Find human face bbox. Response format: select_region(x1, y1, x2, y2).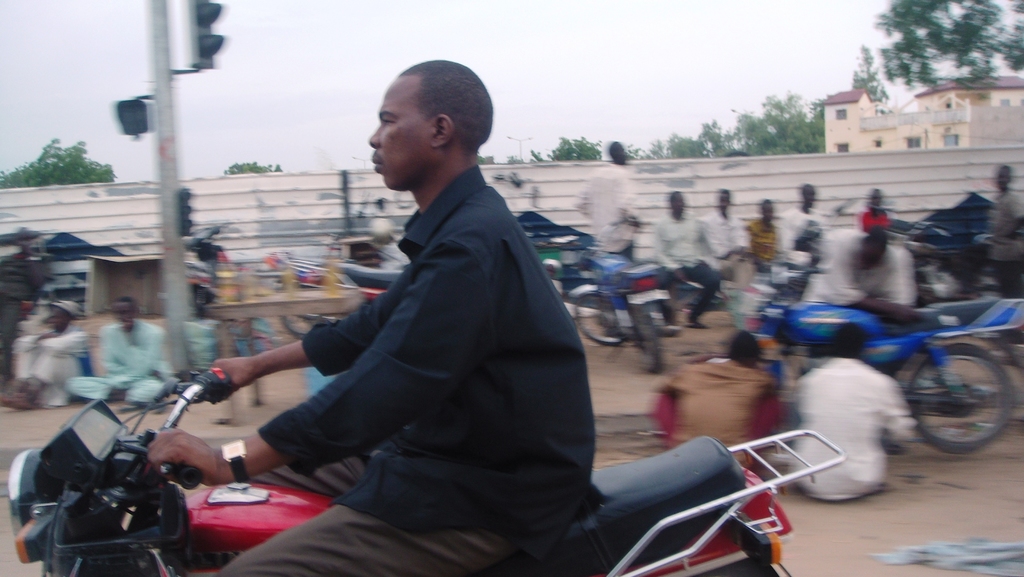
select_region(717, 190, 730, 216).
